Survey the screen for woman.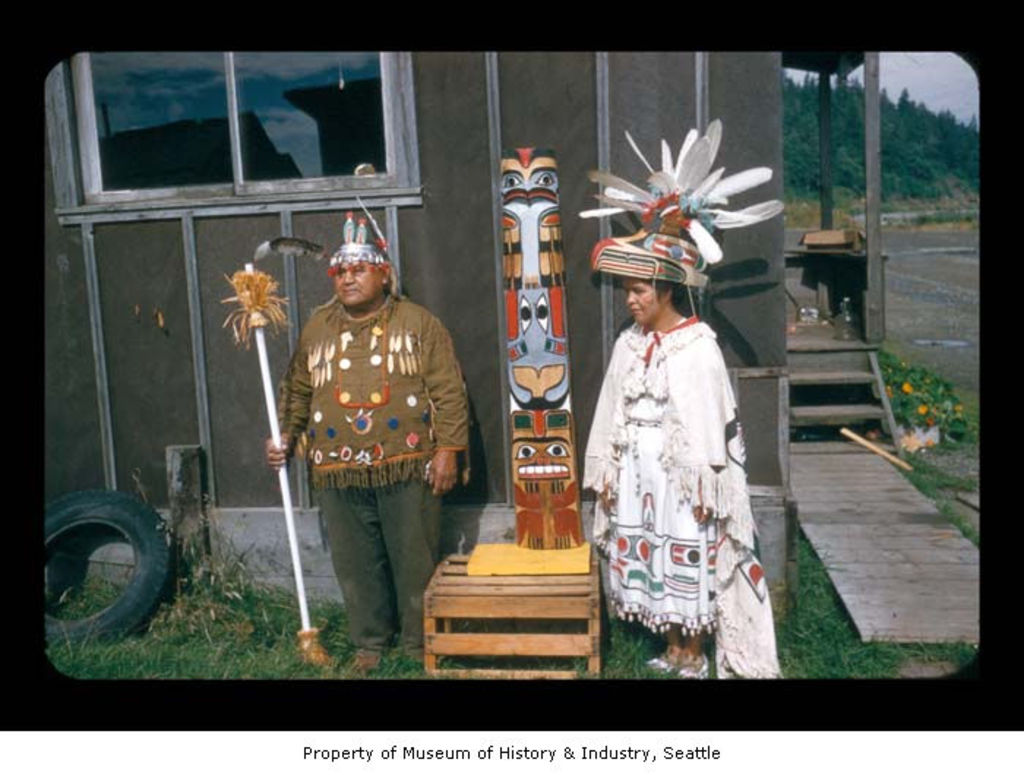
Survey found: 578/189/765/649.
